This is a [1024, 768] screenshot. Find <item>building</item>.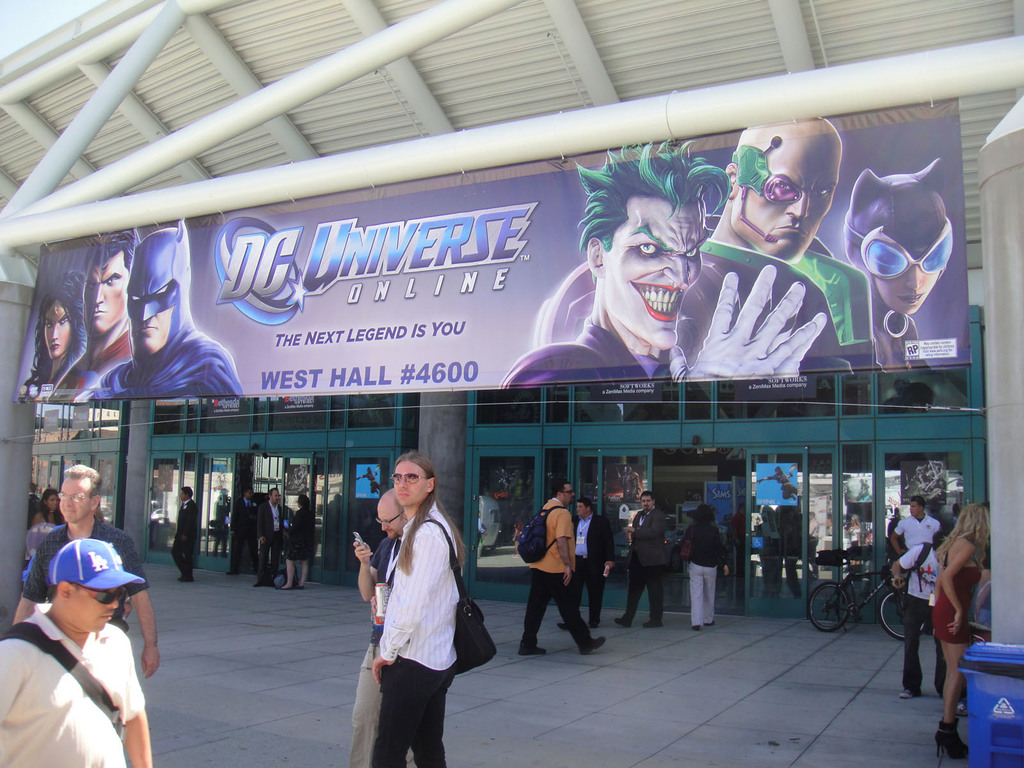
Bounding box: <region>0, 0, 1023, 648</region>.
